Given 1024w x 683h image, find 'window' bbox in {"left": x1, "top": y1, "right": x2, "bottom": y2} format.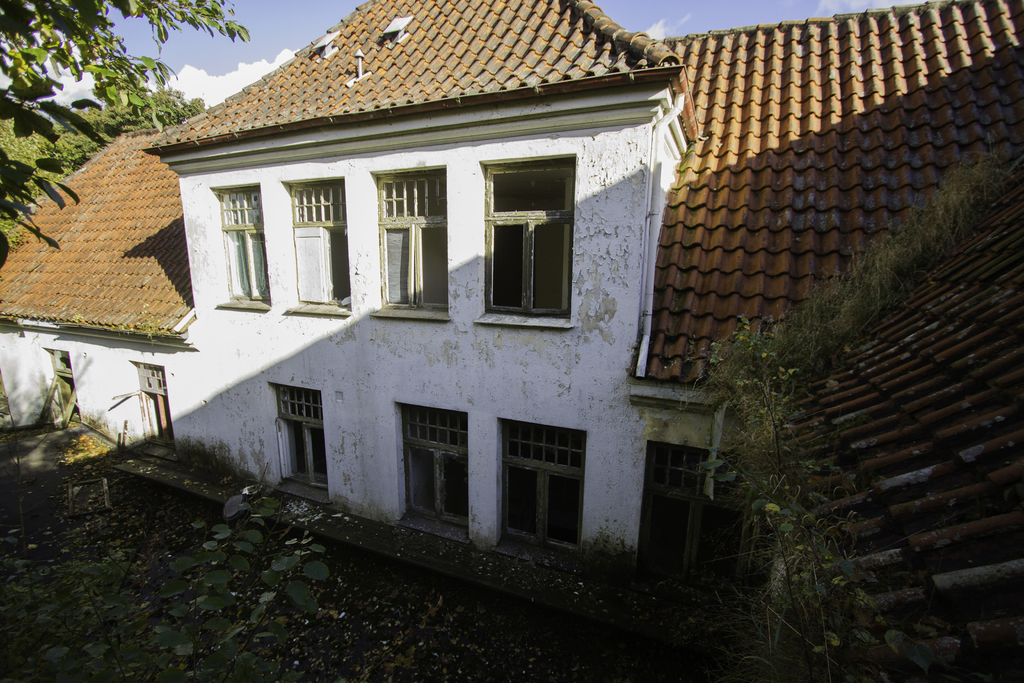
{"left": 469, "top": 156, "right": 575, "bottom": 318}.
